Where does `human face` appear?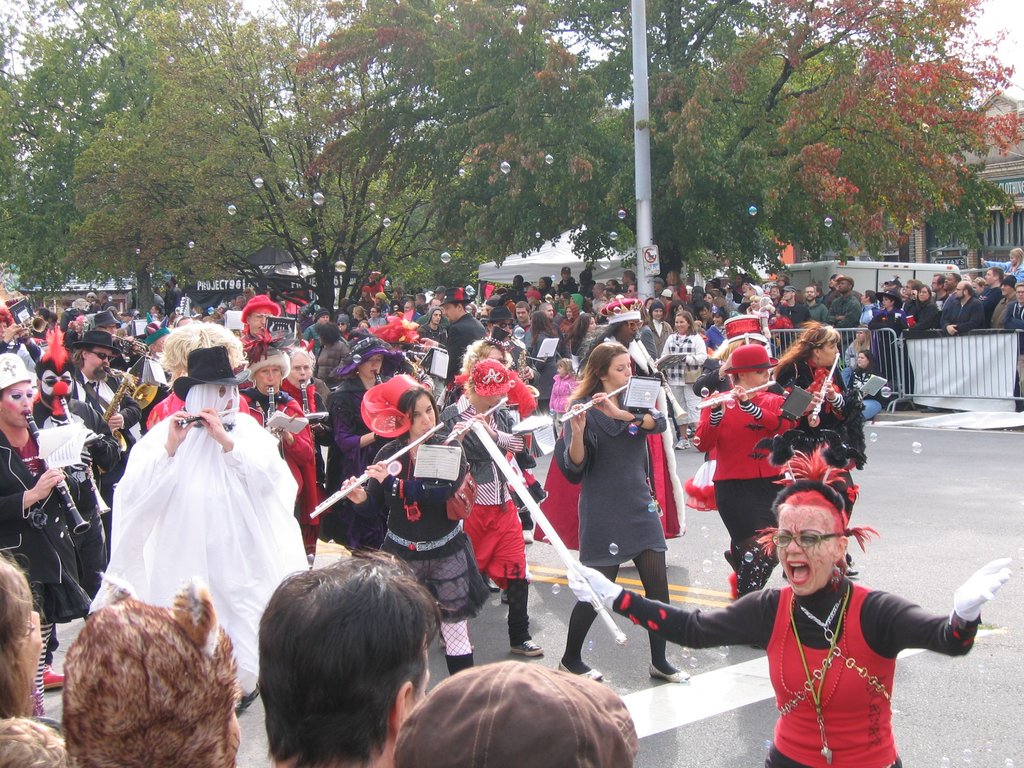
Appears at [x1=428, y1=308, x2=442, y2=326].
